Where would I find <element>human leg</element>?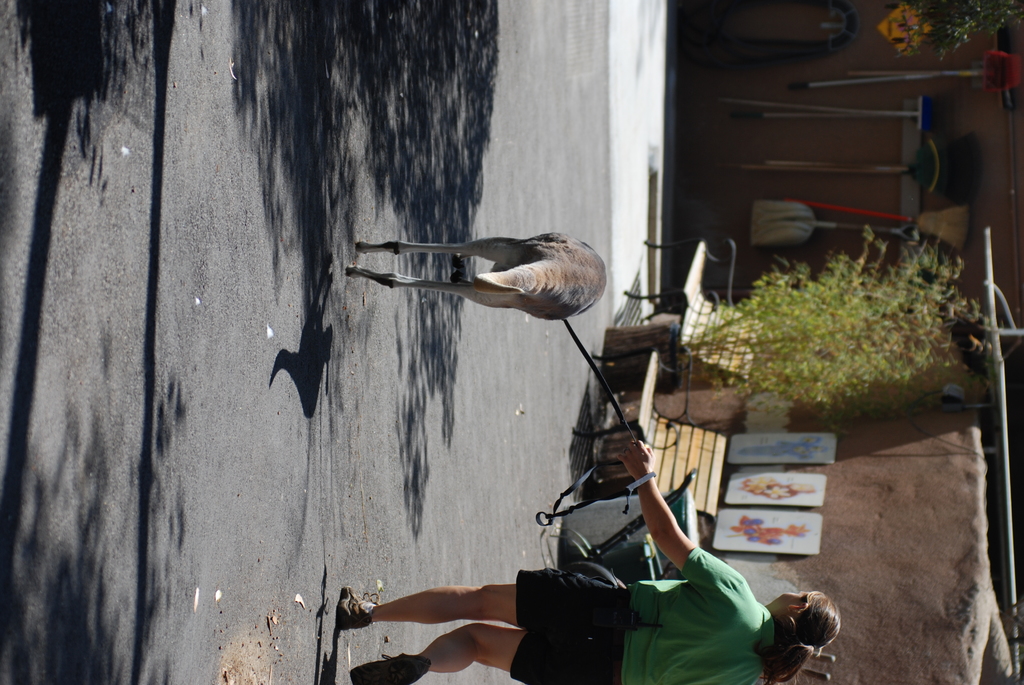
At (left=333, top=567, right=635, bottom=633).
